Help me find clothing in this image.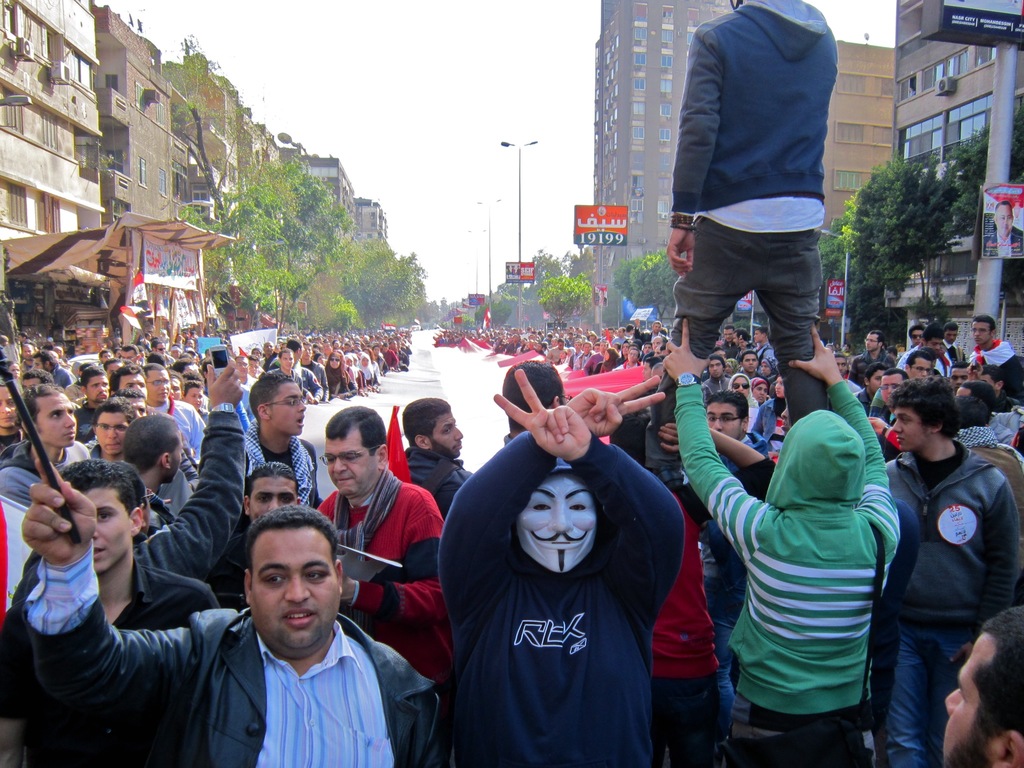
Found it: x1=311 y1=468 x2=449 y2=660.
